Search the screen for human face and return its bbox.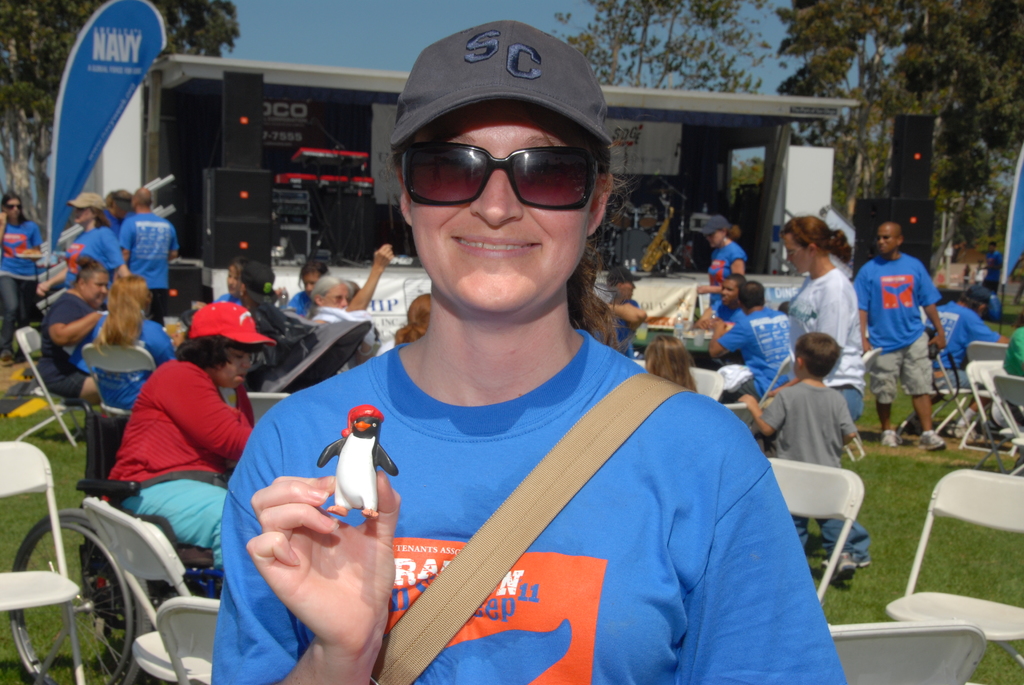
Found: pyautogui.locateOnScreen(4, 198, 24, 224).
